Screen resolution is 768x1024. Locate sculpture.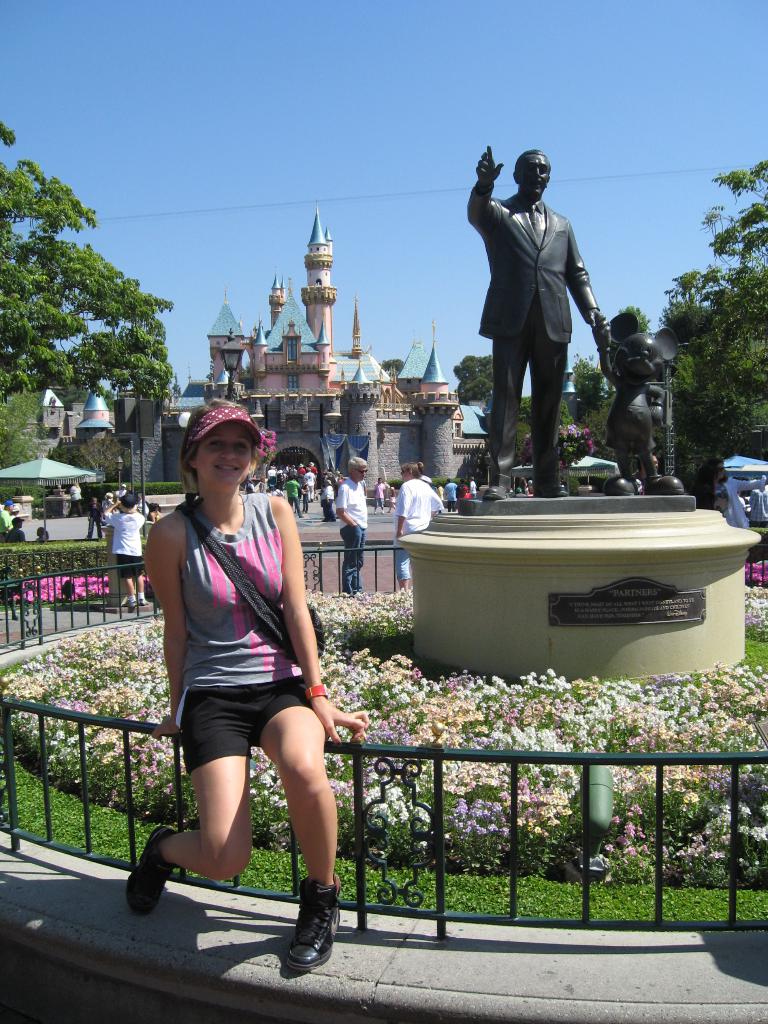
[617, 301, 691, 500].
